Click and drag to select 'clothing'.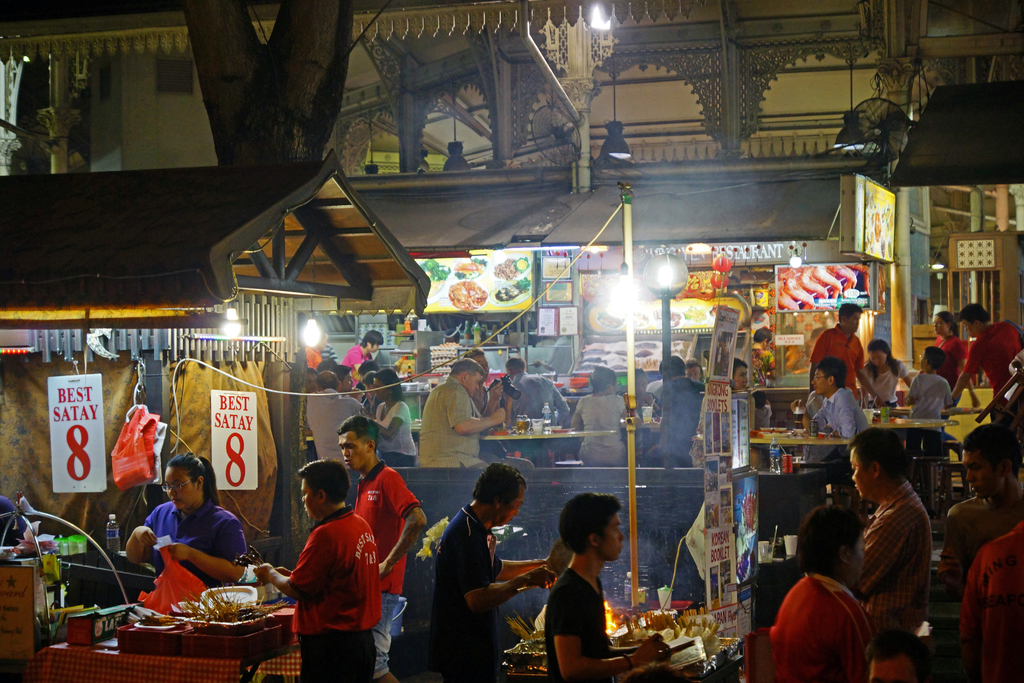
Selection: (426, 388, 489, 470).
